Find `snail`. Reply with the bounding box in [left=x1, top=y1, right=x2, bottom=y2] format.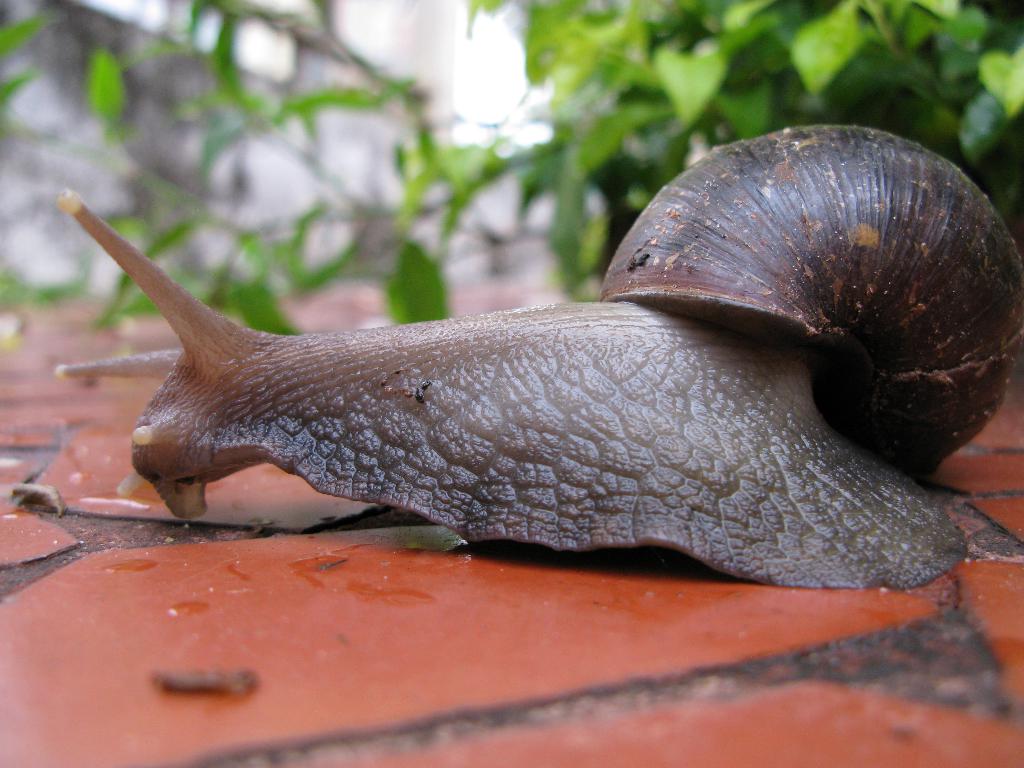
[left=52, top=124, right=1023, bottom=595].
